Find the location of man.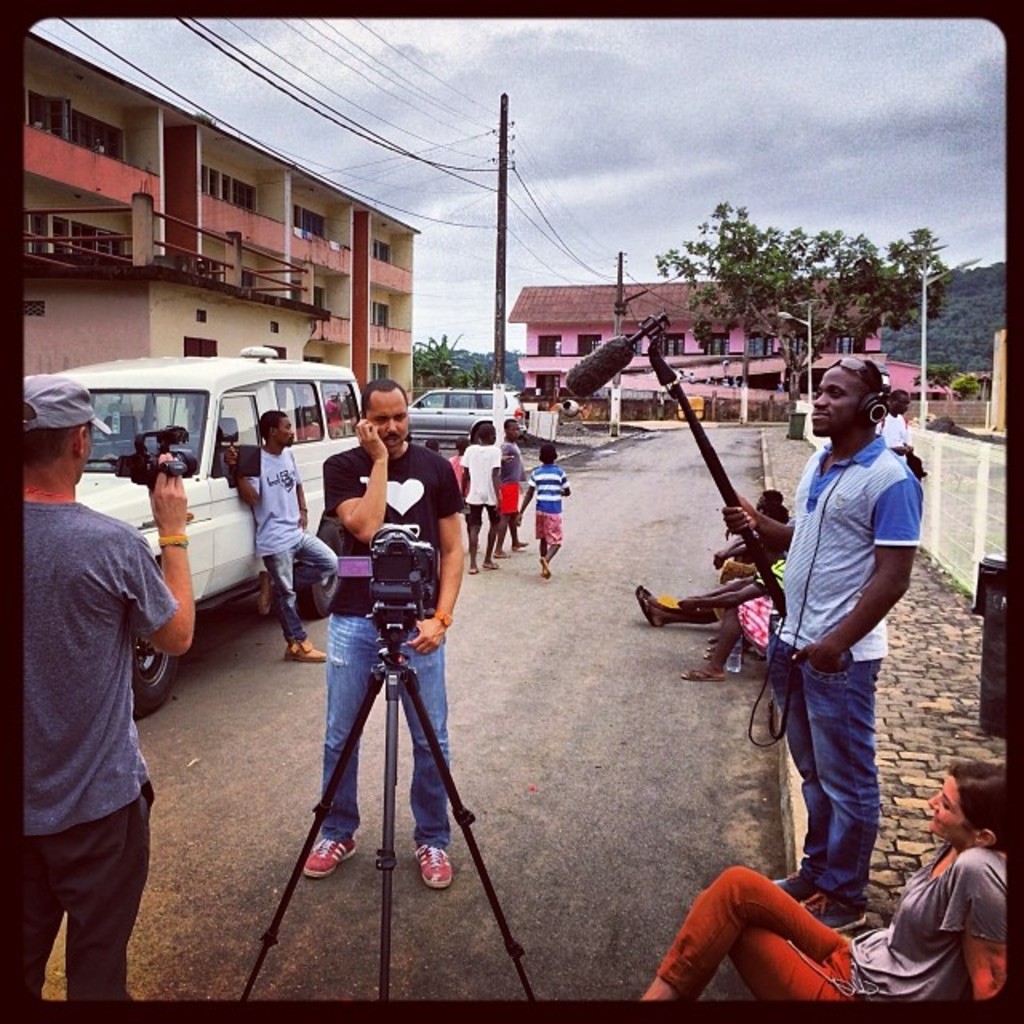
Location: l=19, t=379, r=189, b=1016.
